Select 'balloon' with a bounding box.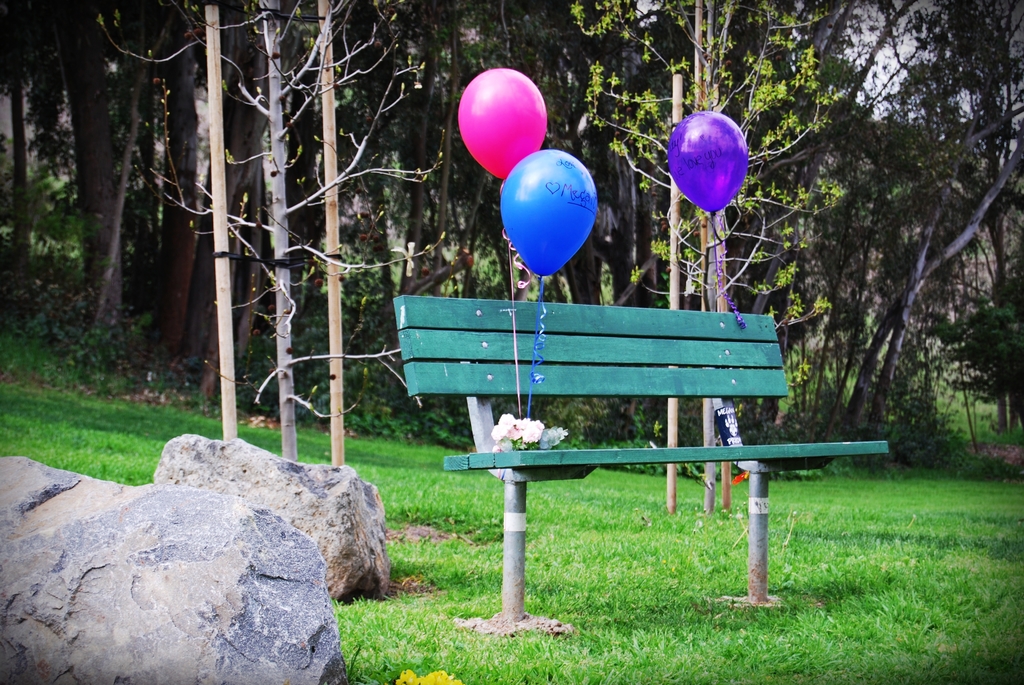
bbox=(454, 63, 550, 182).
